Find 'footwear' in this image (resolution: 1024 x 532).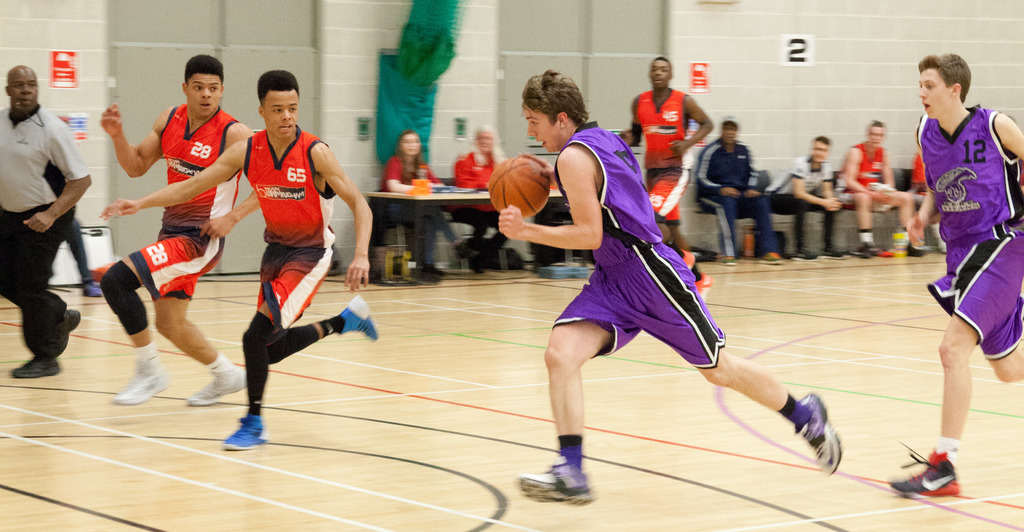
box=[454, 241, 479, 260].
